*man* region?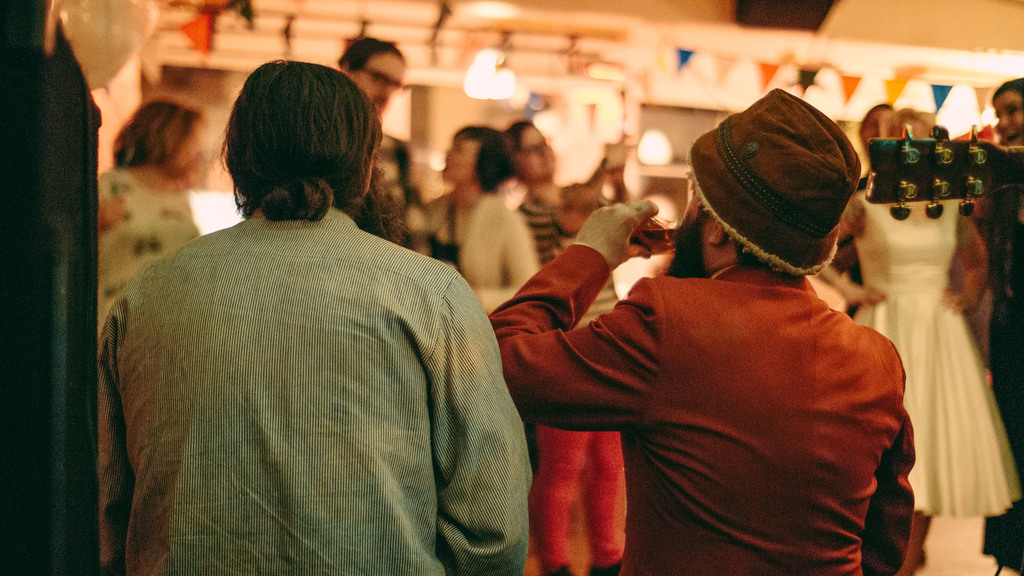
box=[337, 33, 438, 255]
